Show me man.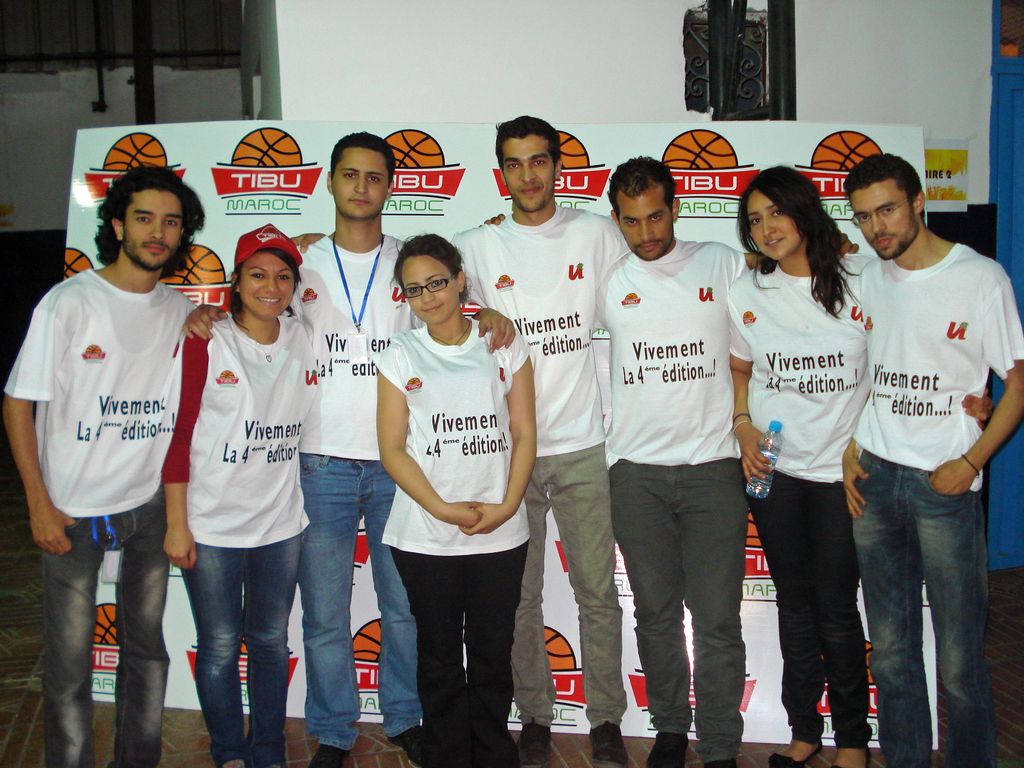
man is here: region(0, 165, 197, 767).
